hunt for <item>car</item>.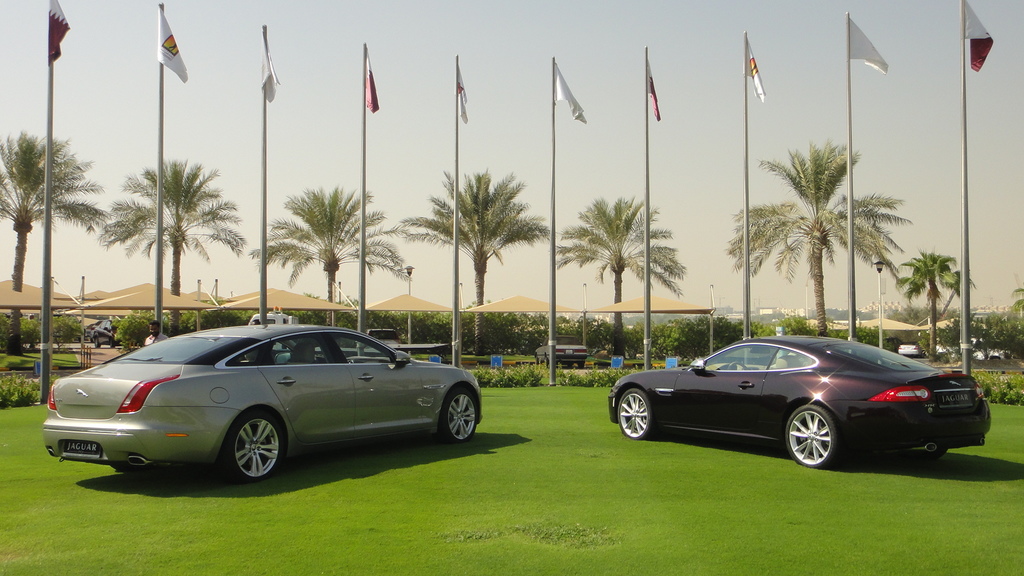
Hunted down at 10 326 477 483.
